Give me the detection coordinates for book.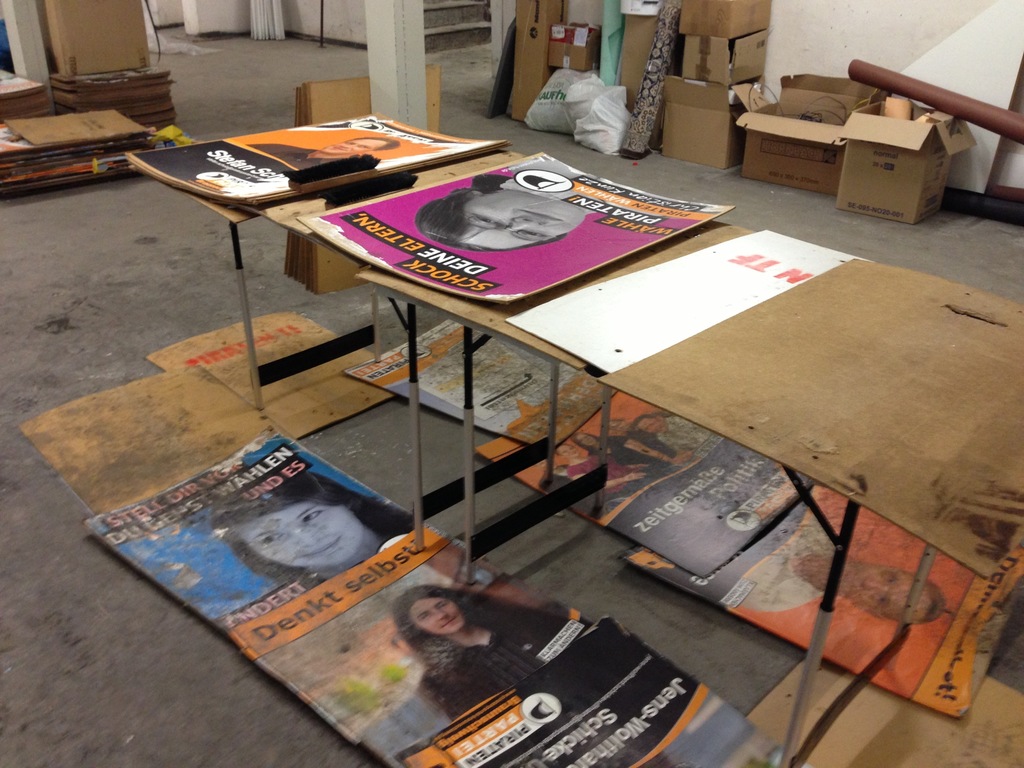
Rect(288, 150, 737, 312).
